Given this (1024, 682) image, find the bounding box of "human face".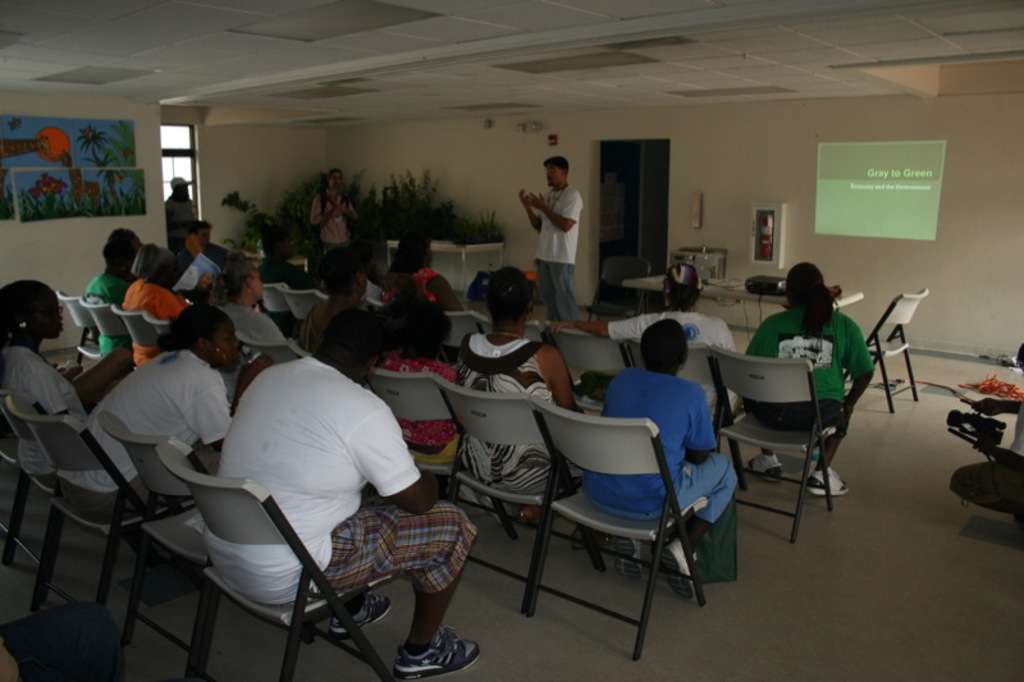
bbox(329, 166, 342, 189).
